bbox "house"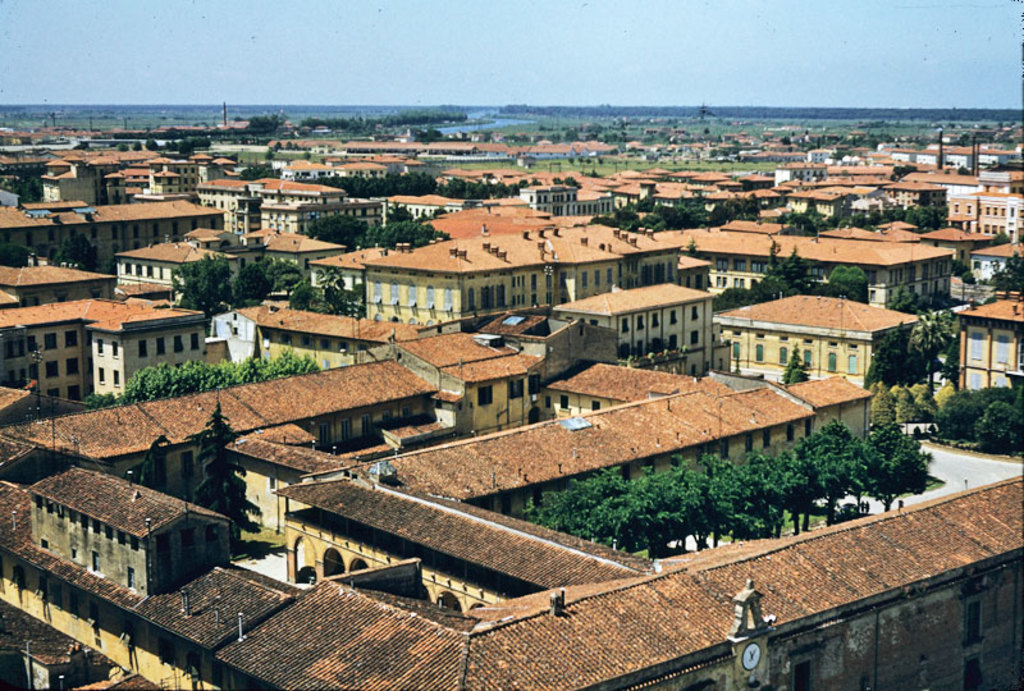
(5, 275, 220, 411)
